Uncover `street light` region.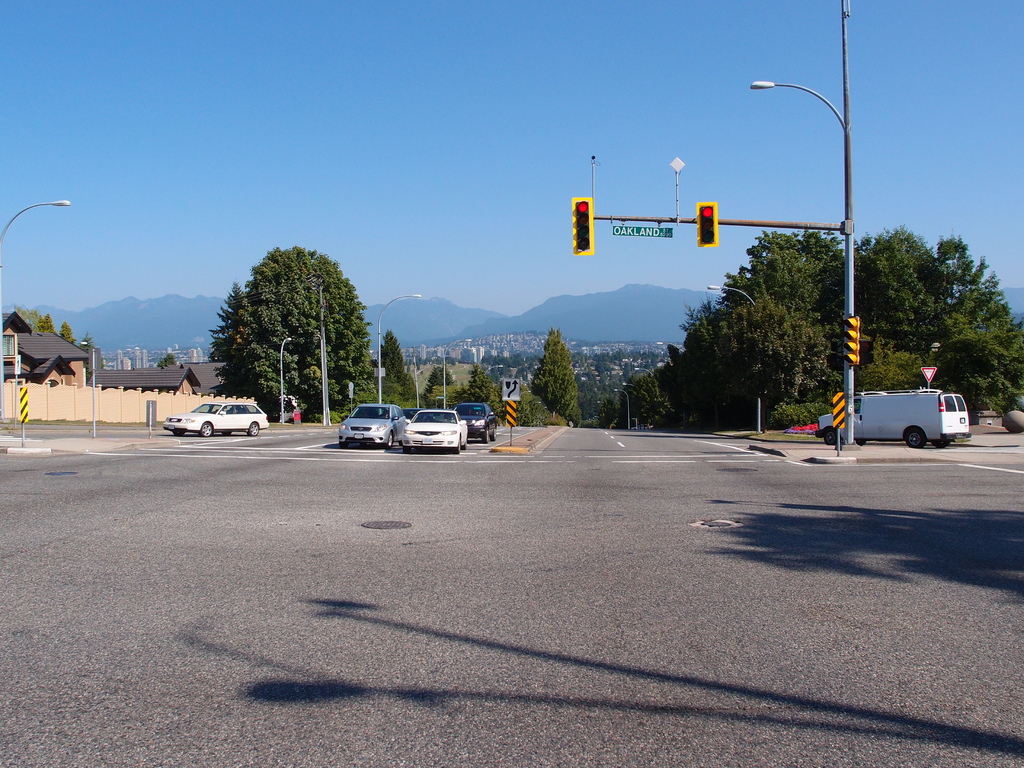
Uncovered: bbox=[438, 334, 475, 407].
